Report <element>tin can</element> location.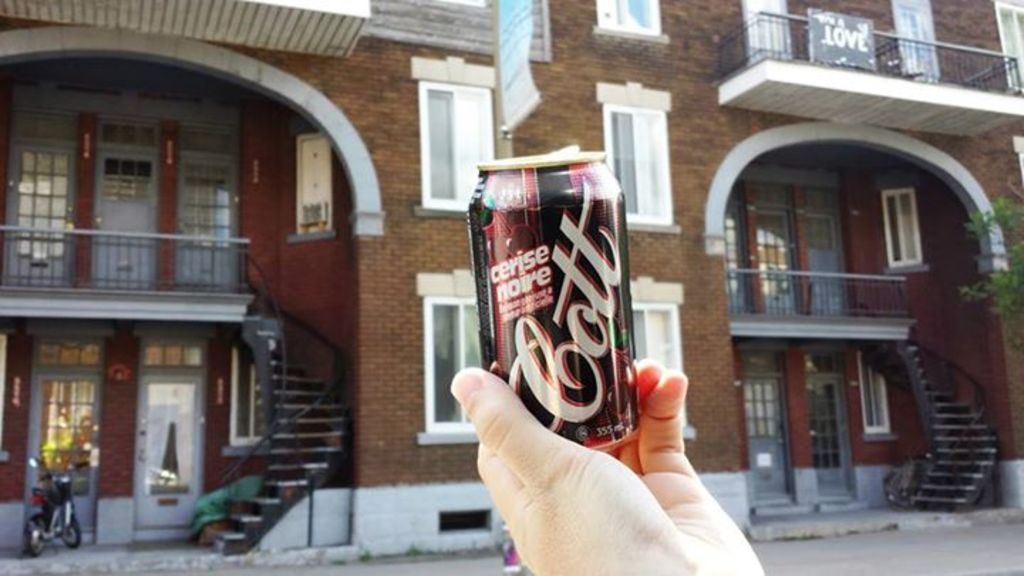
Report: x1=461, y1=131, x2=646, y2=489.
